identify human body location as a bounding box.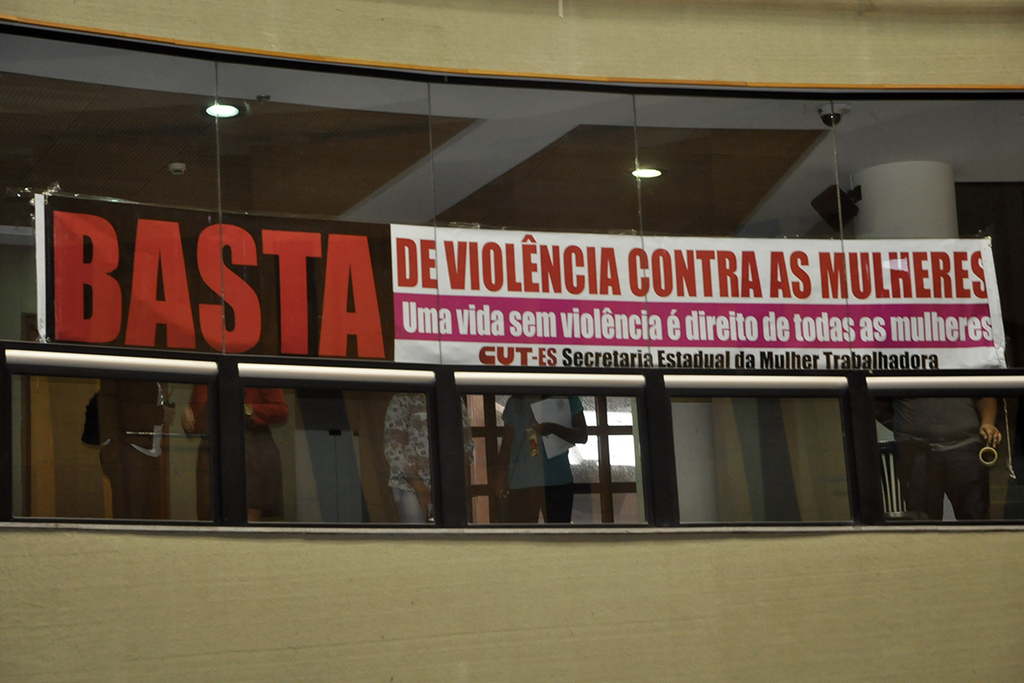
locate(84, 376, 175, 520).
